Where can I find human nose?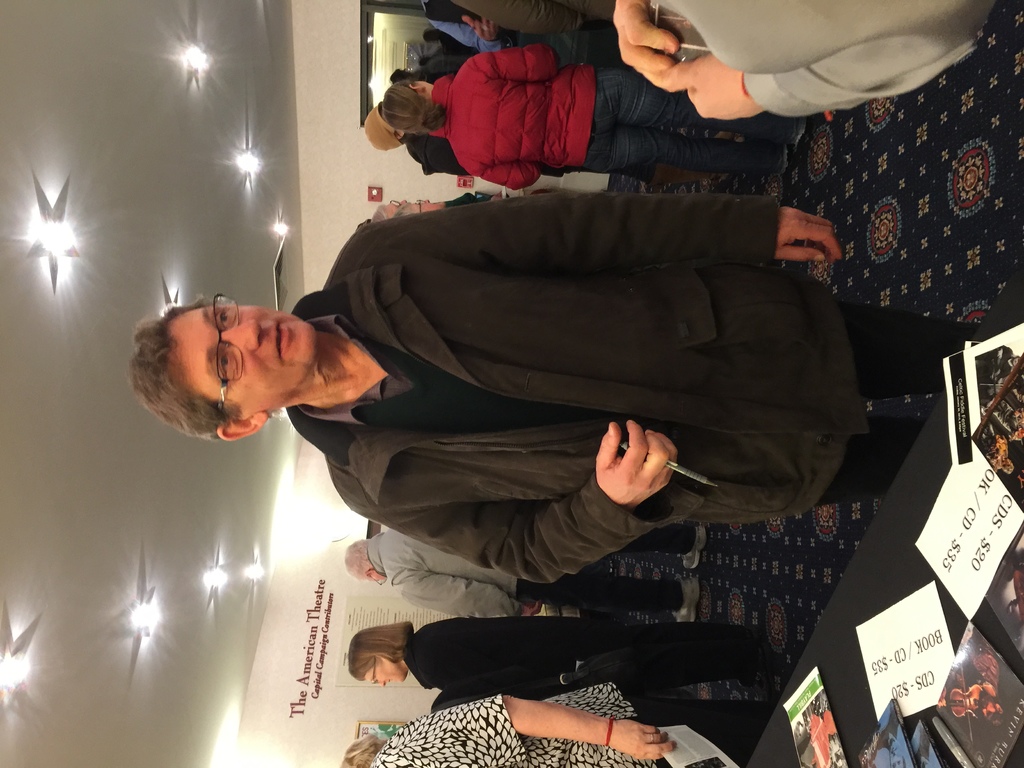
You can find it at left=381, top=681, right=387, bottom=686.
